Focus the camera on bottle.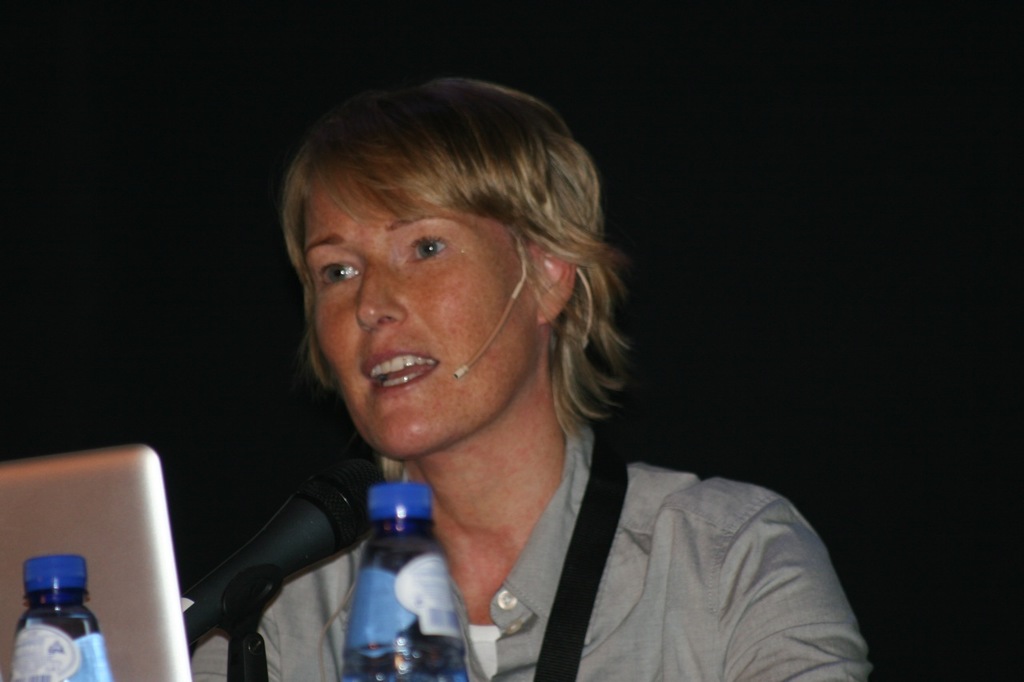
Focus region: box(4, 553, 110, 681).
